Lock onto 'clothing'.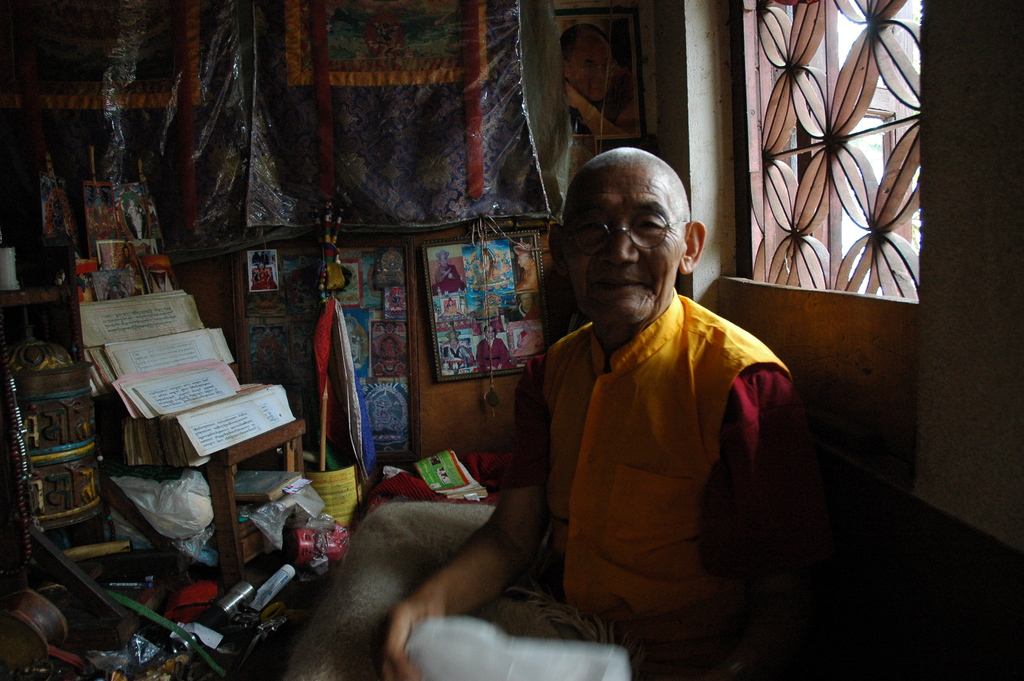
Locked: (left=430, top=267, right=467, bottom=297).
